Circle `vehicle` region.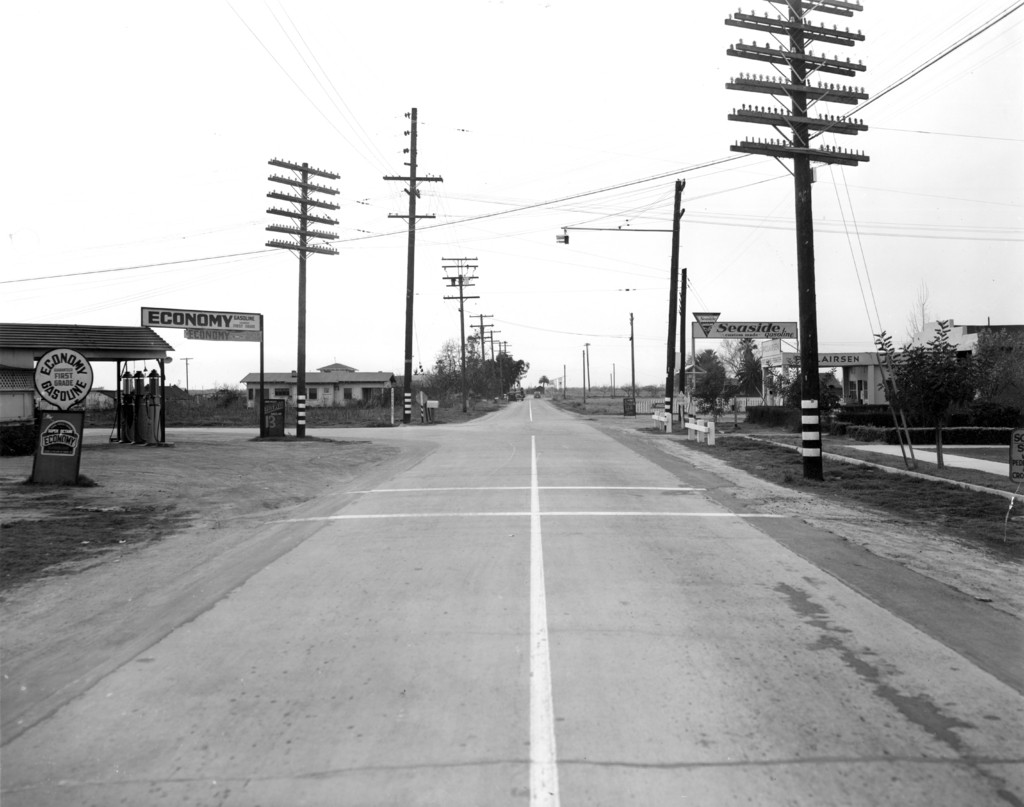
Region: BBox(530, 390, 541, 402).
